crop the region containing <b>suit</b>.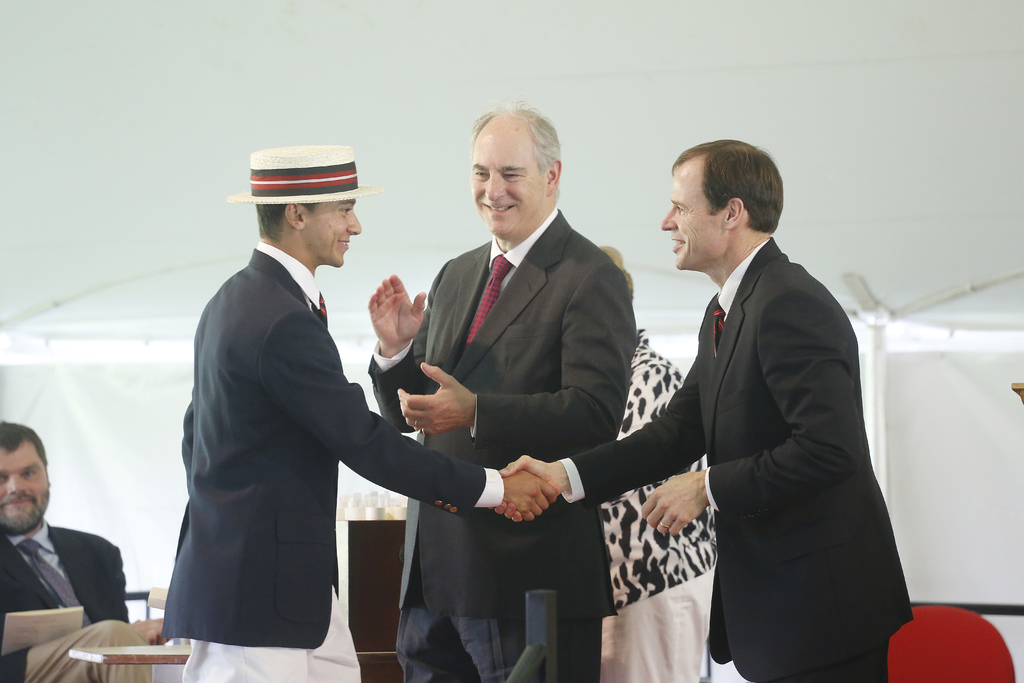
Crop region: <bbox>385, 114, 639, 671</bbox>.
